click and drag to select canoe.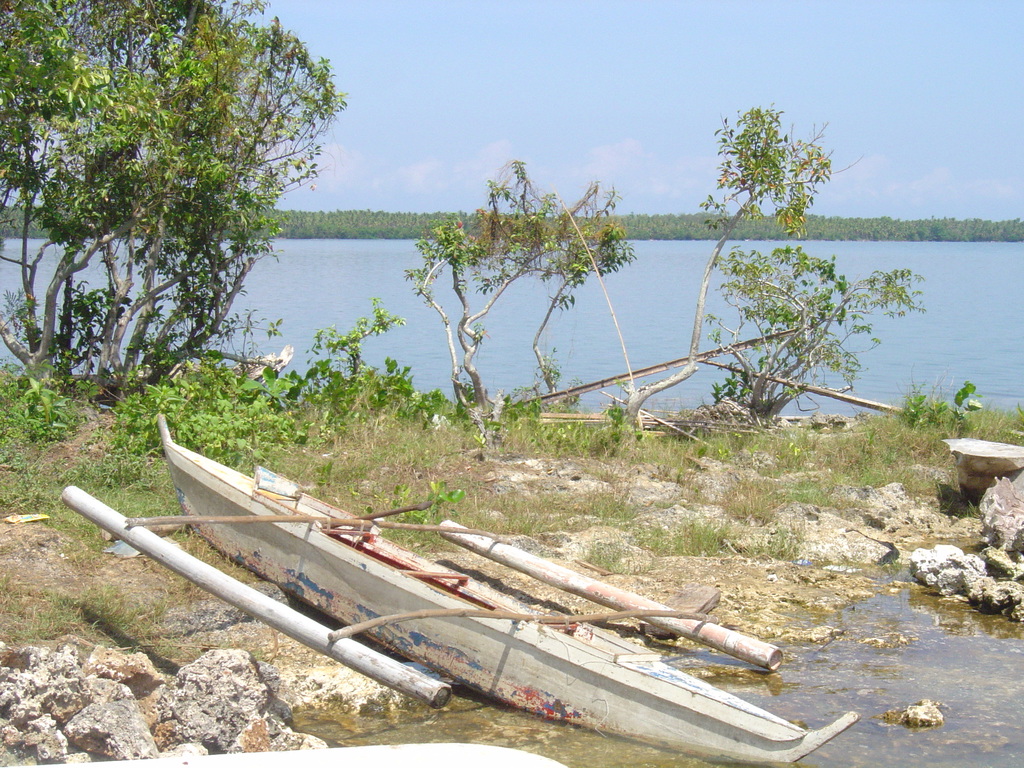
Selection: (50, 460, 787, 735).
